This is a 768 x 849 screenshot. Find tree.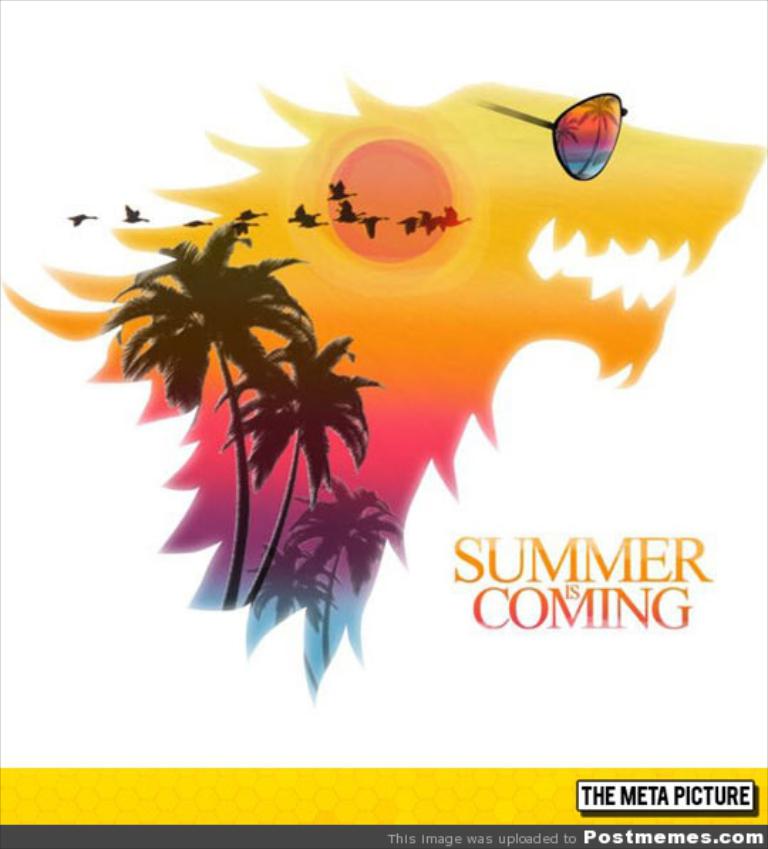
Bounding box: left=290, top=476, right=410, bottom=660.
